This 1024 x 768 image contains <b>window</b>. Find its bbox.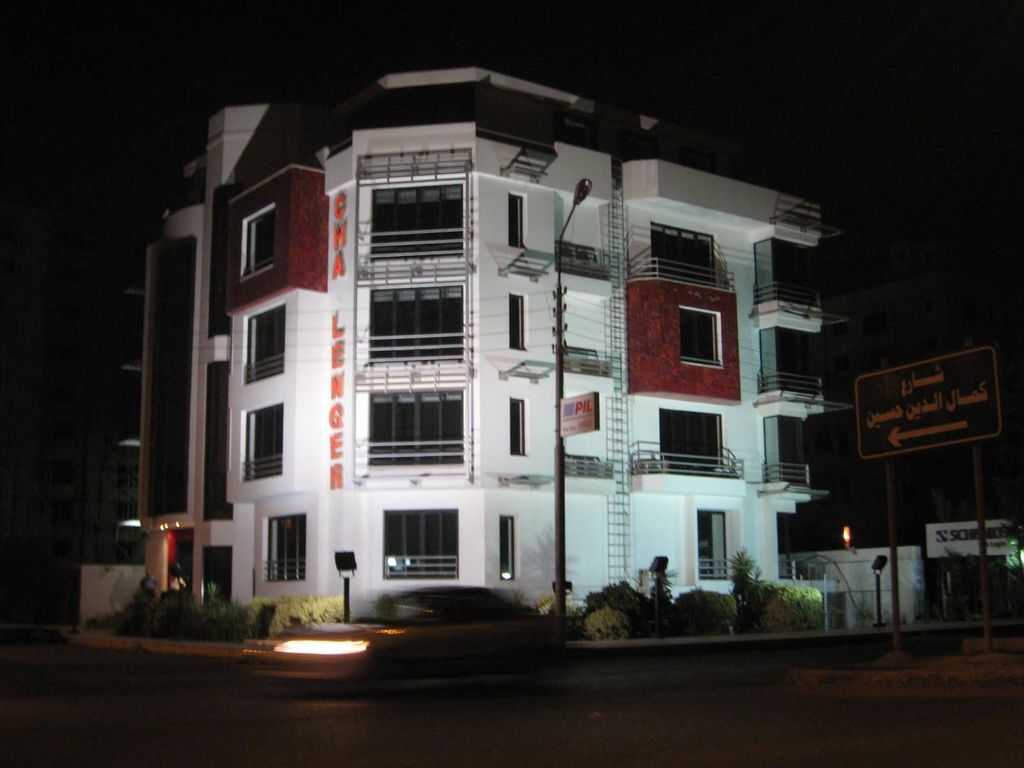
box=[659, 399, 720, 471].
